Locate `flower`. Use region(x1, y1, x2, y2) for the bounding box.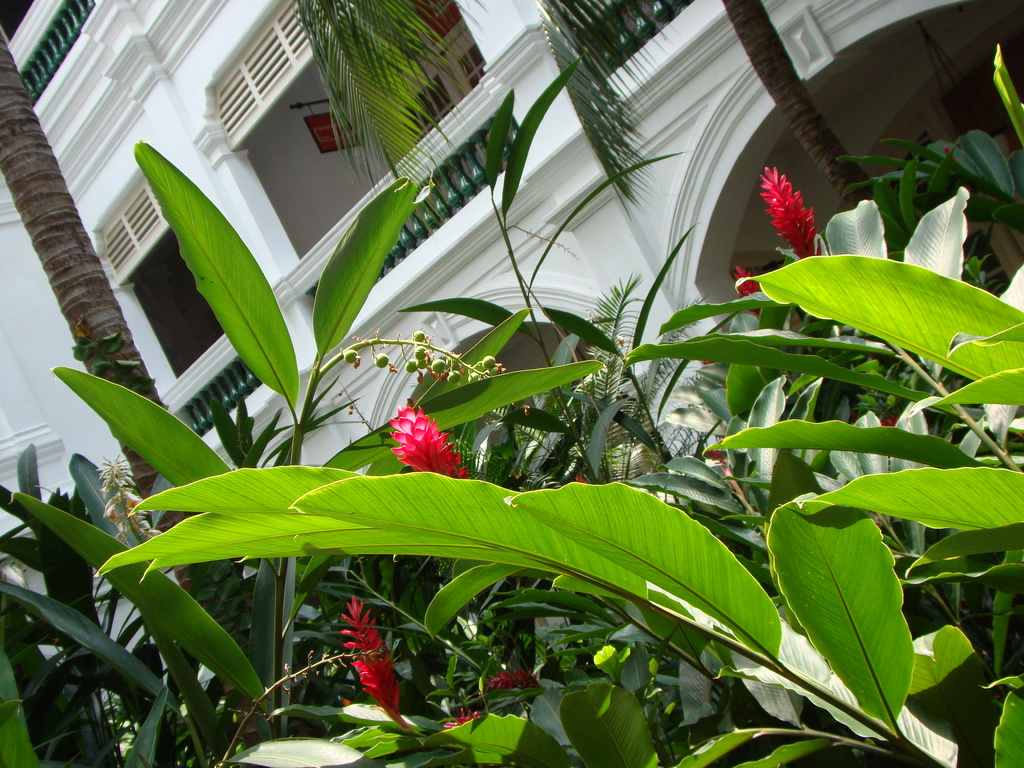
region(333, 595, 411, 729).
